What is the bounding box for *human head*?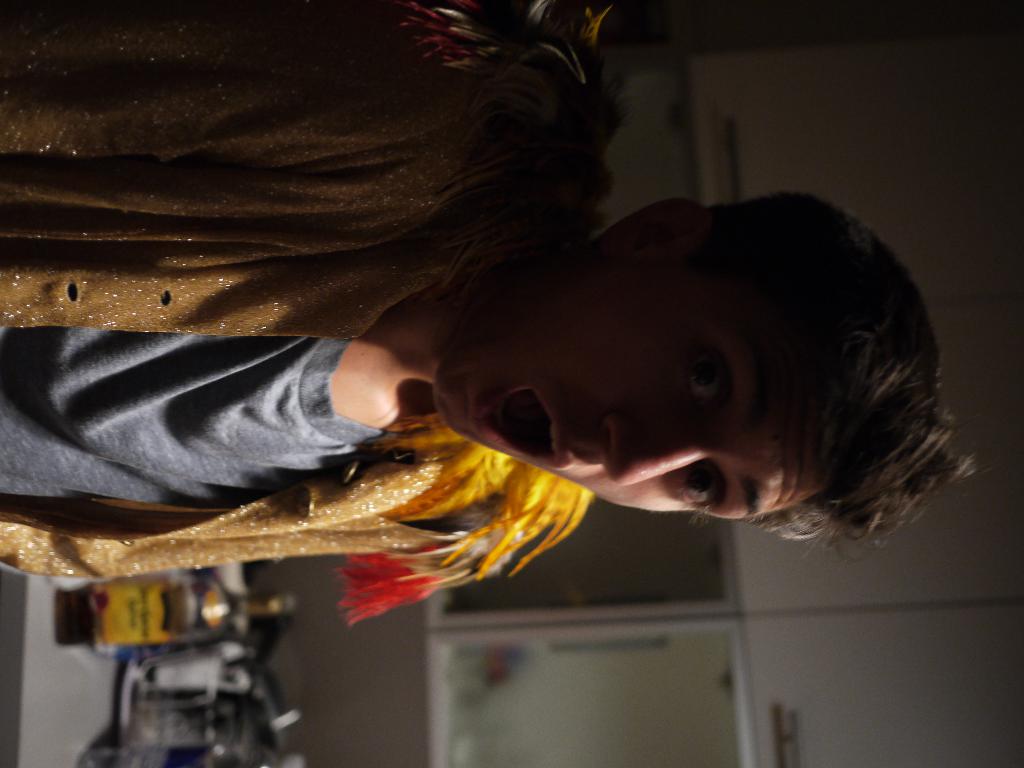
413/186/1002/579.
